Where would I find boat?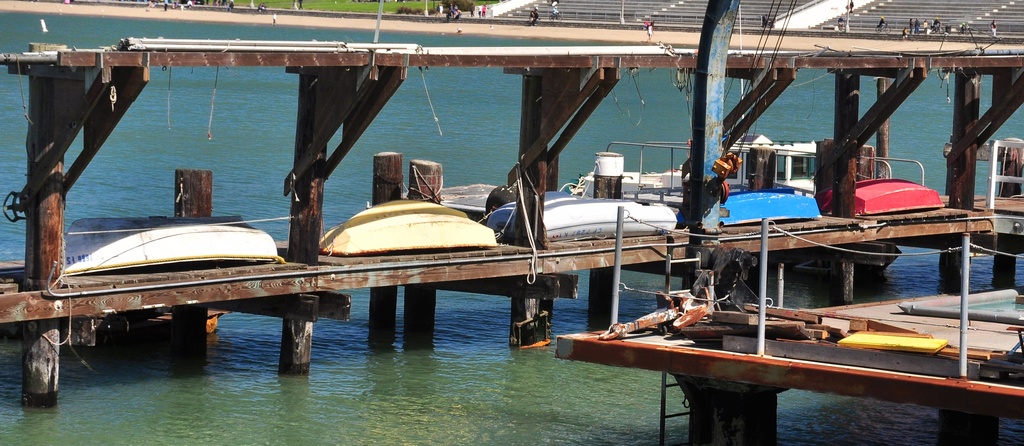
At (x1=484, y1=194, x2=679, y2=242).
